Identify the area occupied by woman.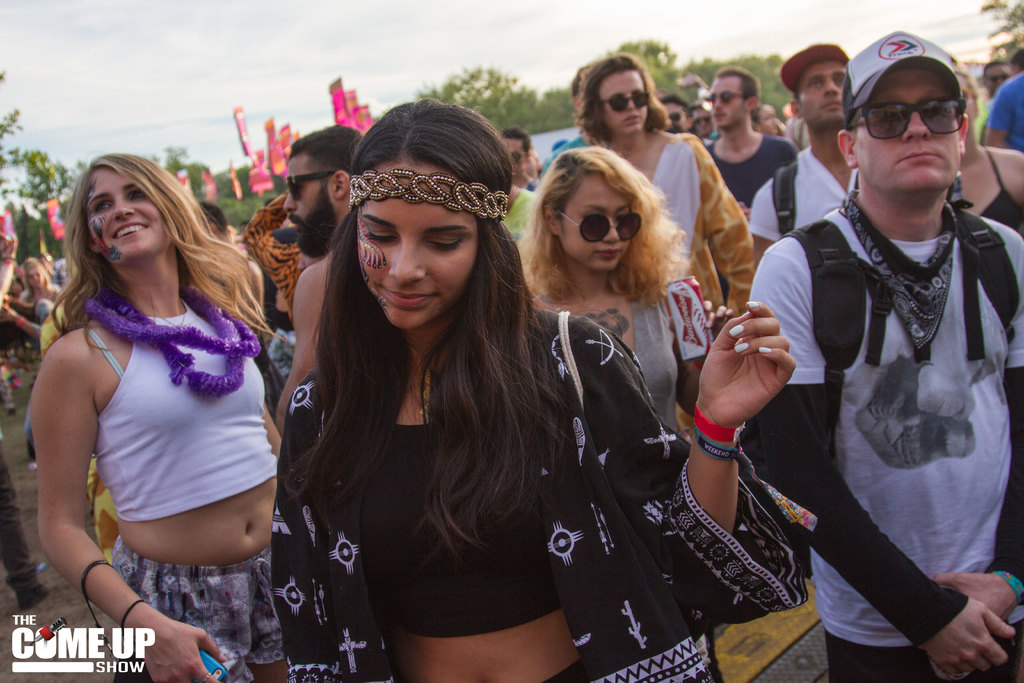
Area: 947/70/1023/239.
